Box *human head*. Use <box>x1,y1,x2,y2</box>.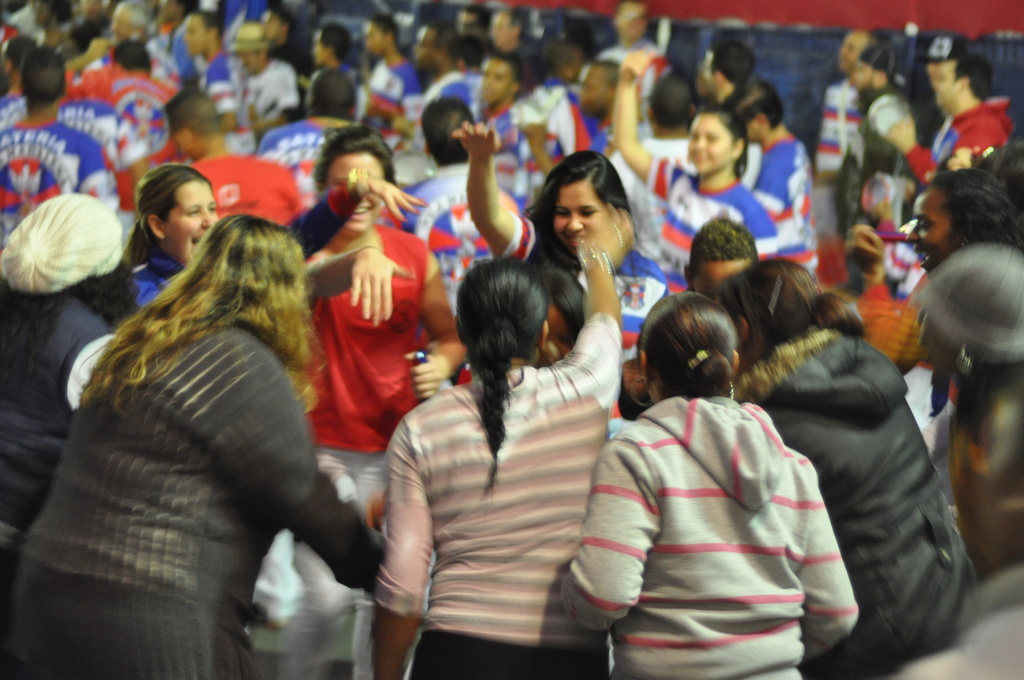
<box>136,161,220,268</box>.
